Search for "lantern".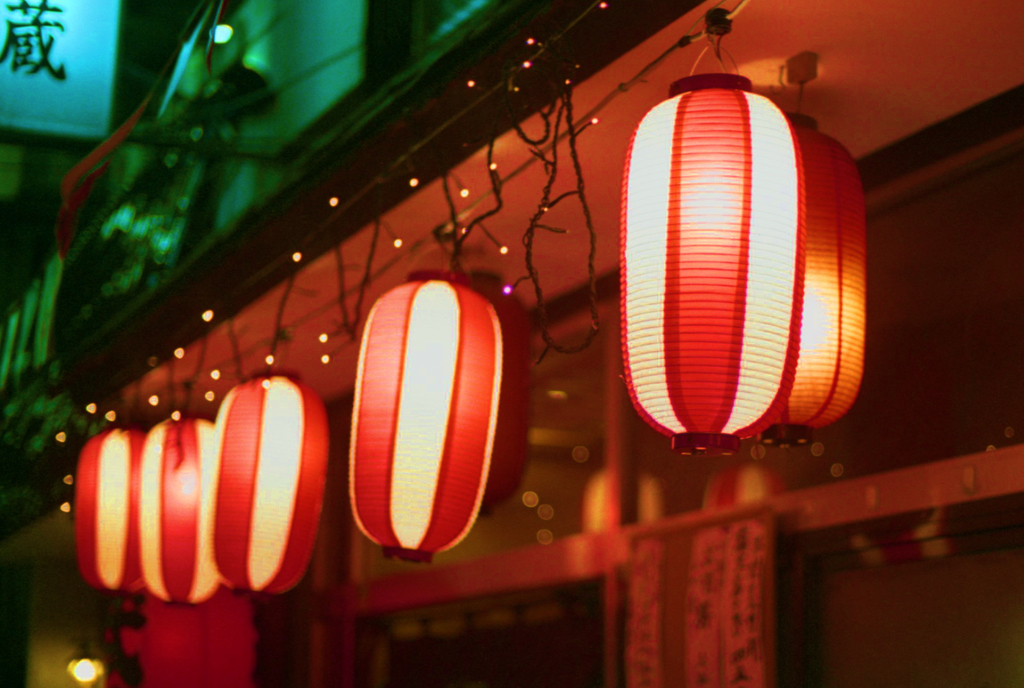
Found at [73,424,138,591].
